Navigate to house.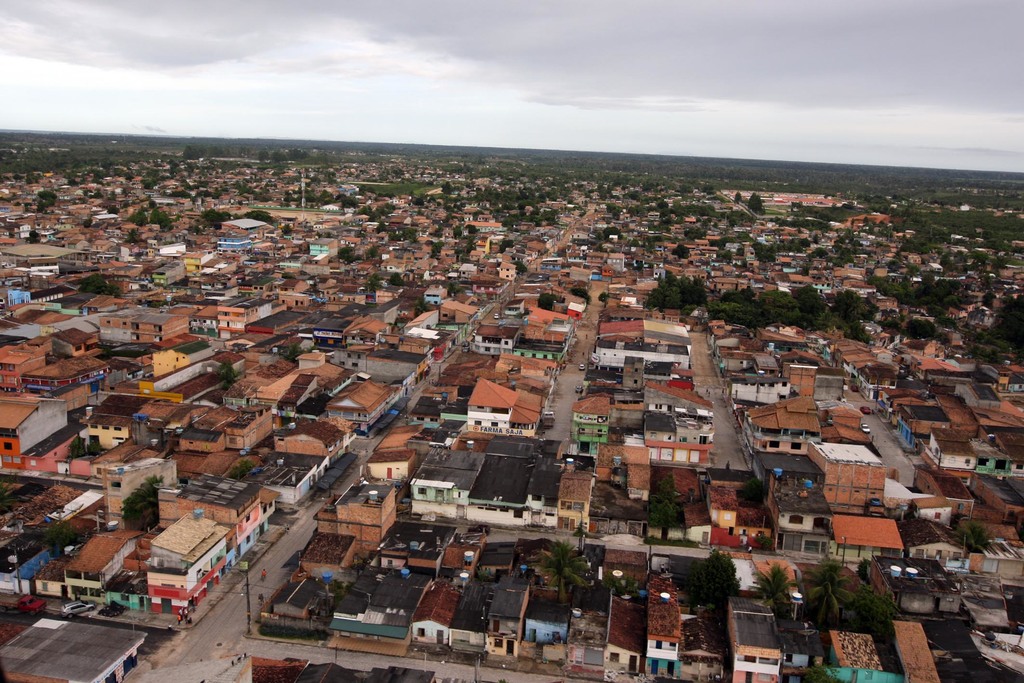
Navigation target: [left=593, top=314, right=685, bottom=360].
